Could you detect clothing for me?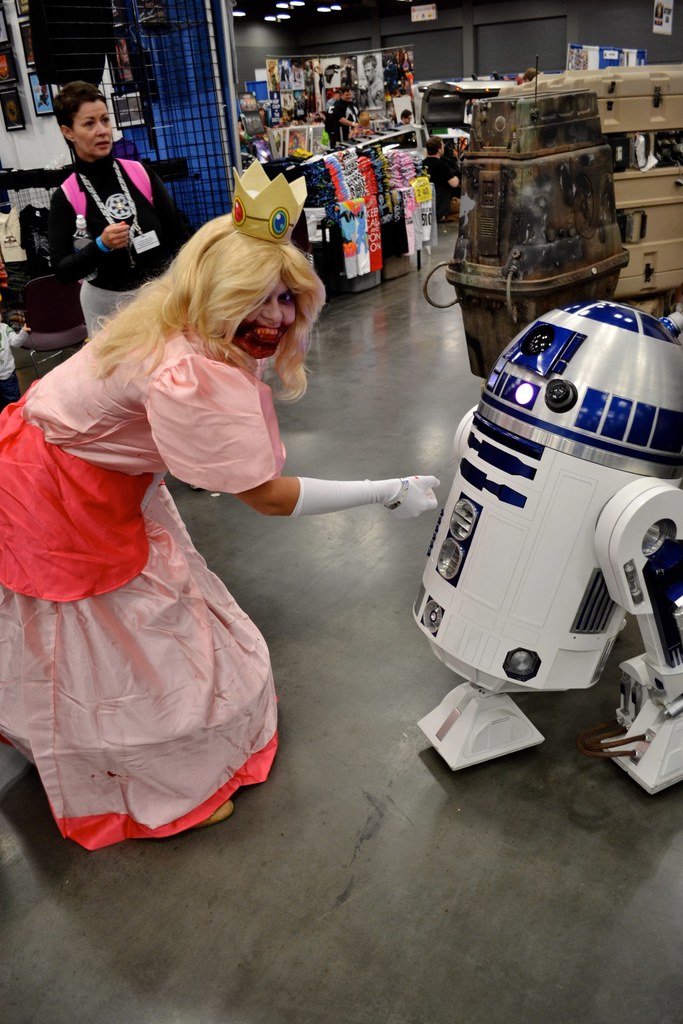
Detection result: 0/295/299/855.
